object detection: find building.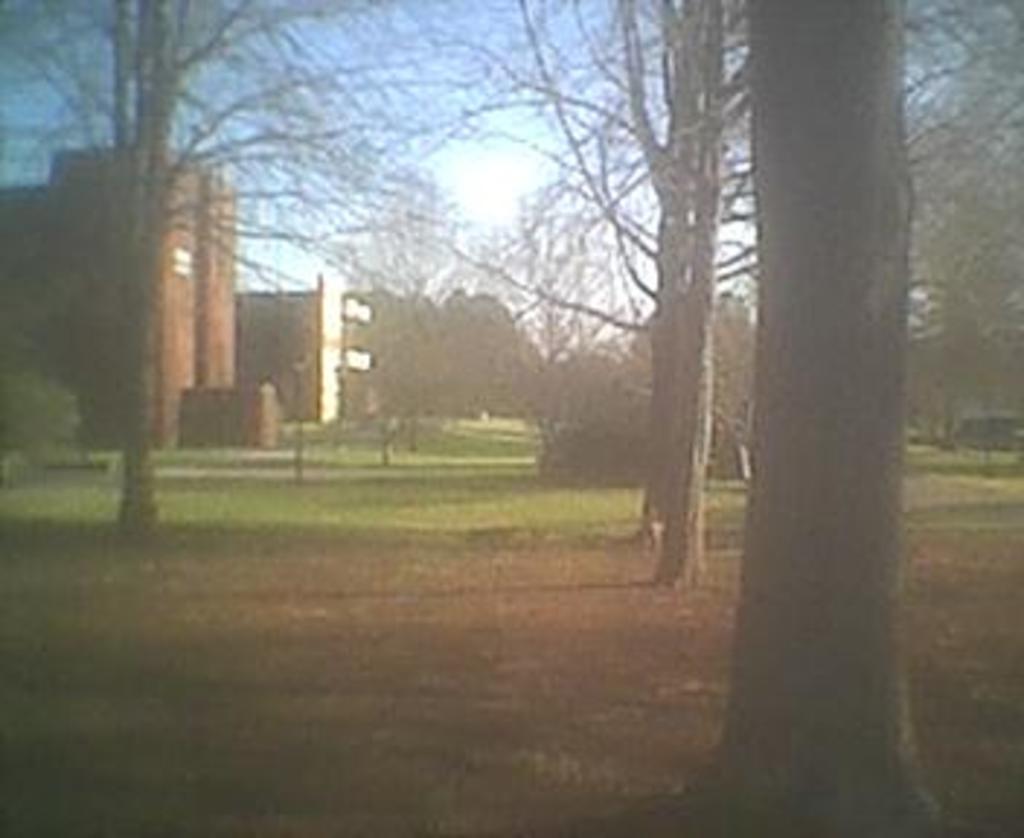
box=[44, 145, 239, 448].
